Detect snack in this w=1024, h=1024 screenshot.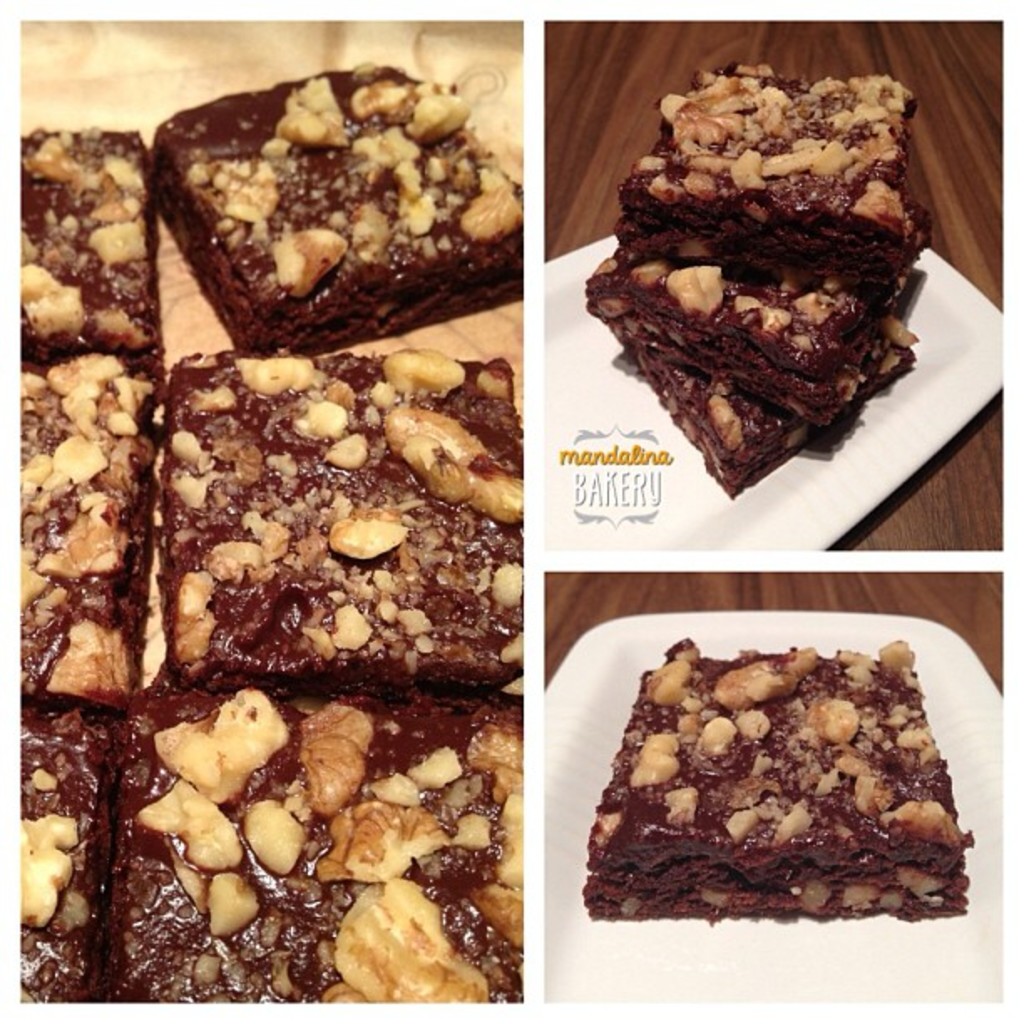
Detection: rect(15, 694, 117, 1009).
